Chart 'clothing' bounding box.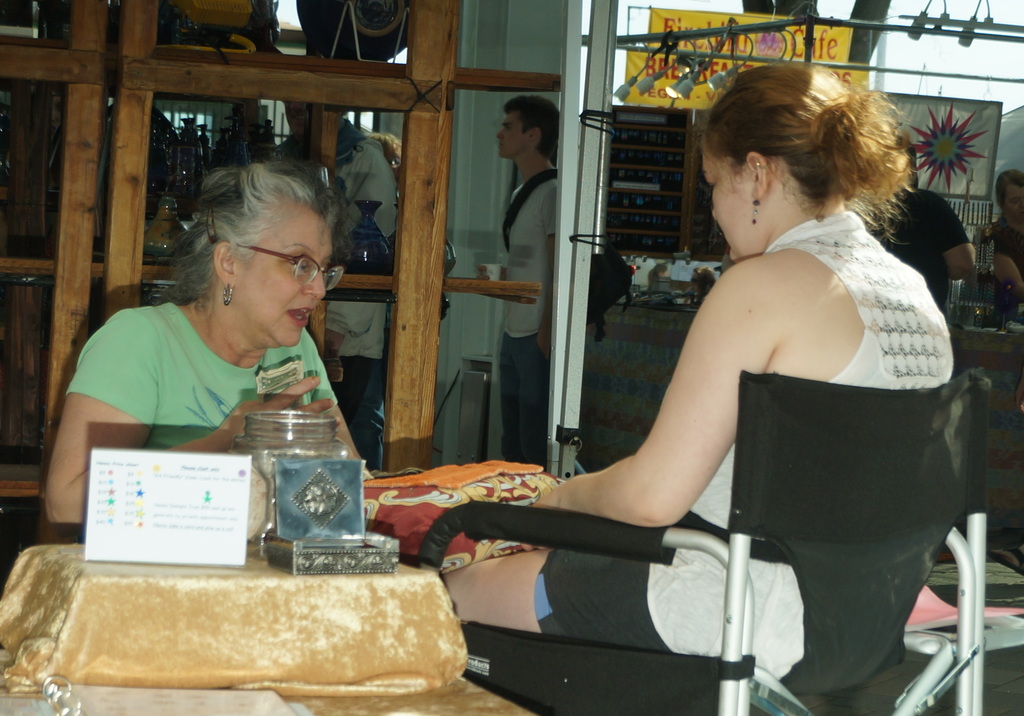
Charted: x1=269, y1=122, x2=408, y2=477.
